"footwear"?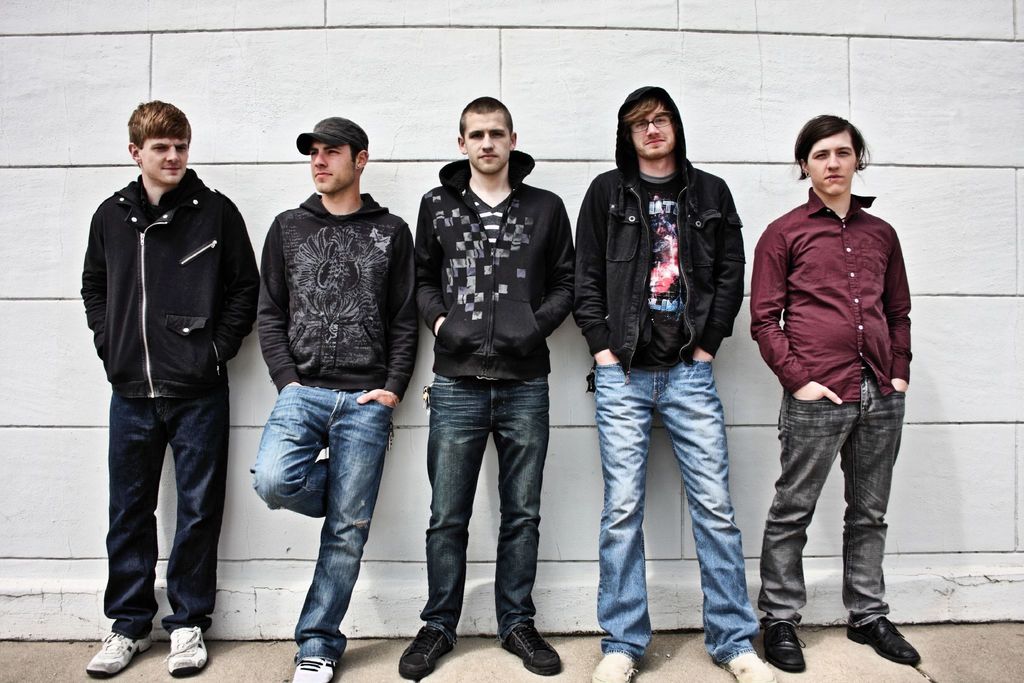
rect(83, 634, 154, 677)
